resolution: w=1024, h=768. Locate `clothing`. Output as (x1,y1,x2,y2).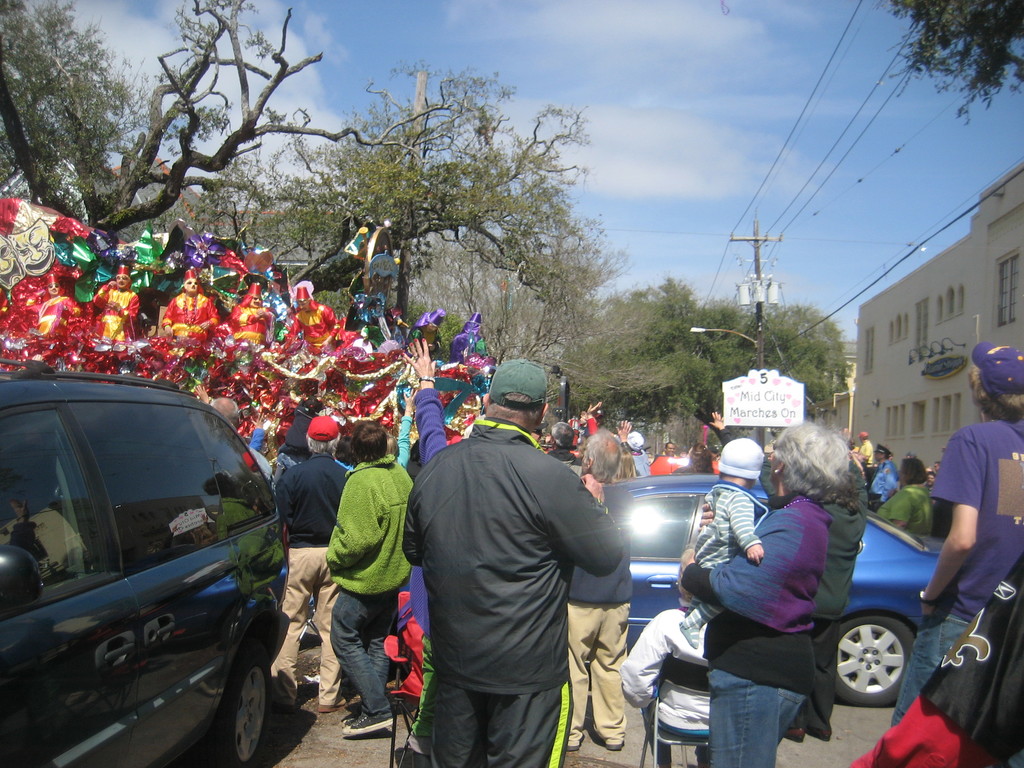
(931,416,1023,616).
